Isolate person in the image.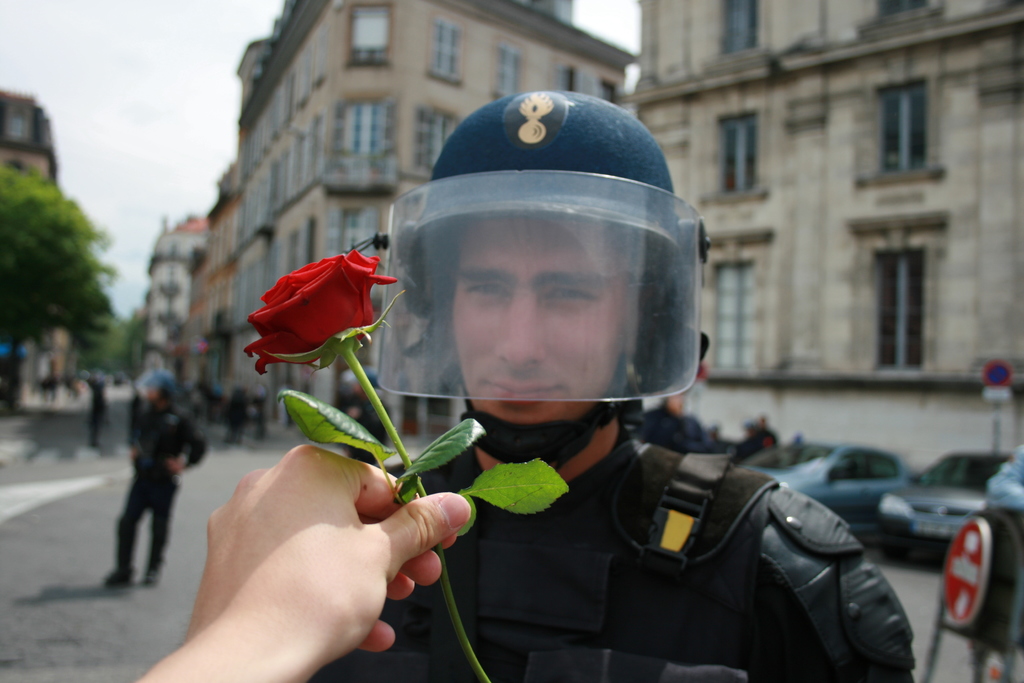
Isolated region: <region>104, 413, 185, 604</region>.
